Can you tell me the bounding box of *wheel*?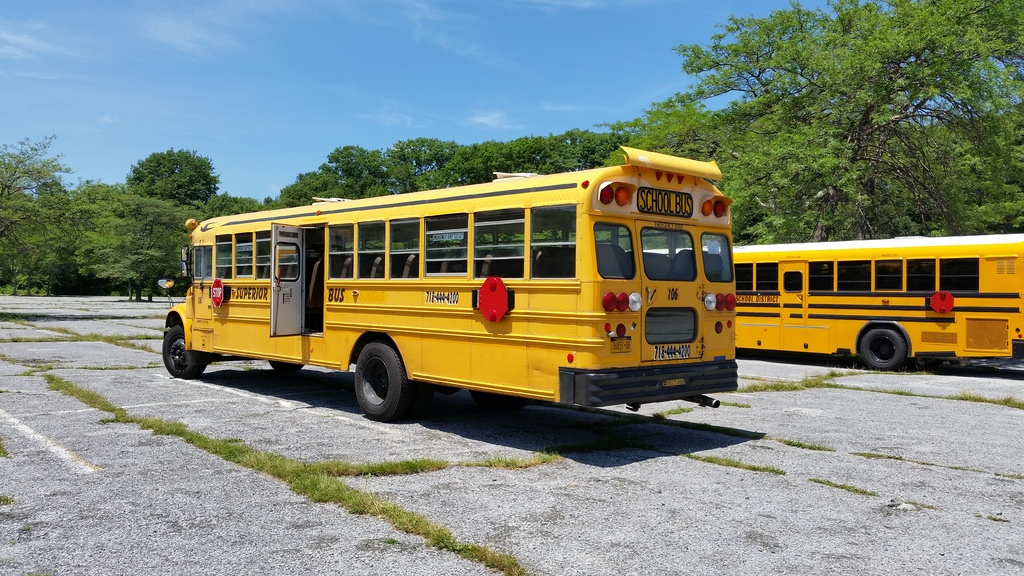
350,332,417,417.
